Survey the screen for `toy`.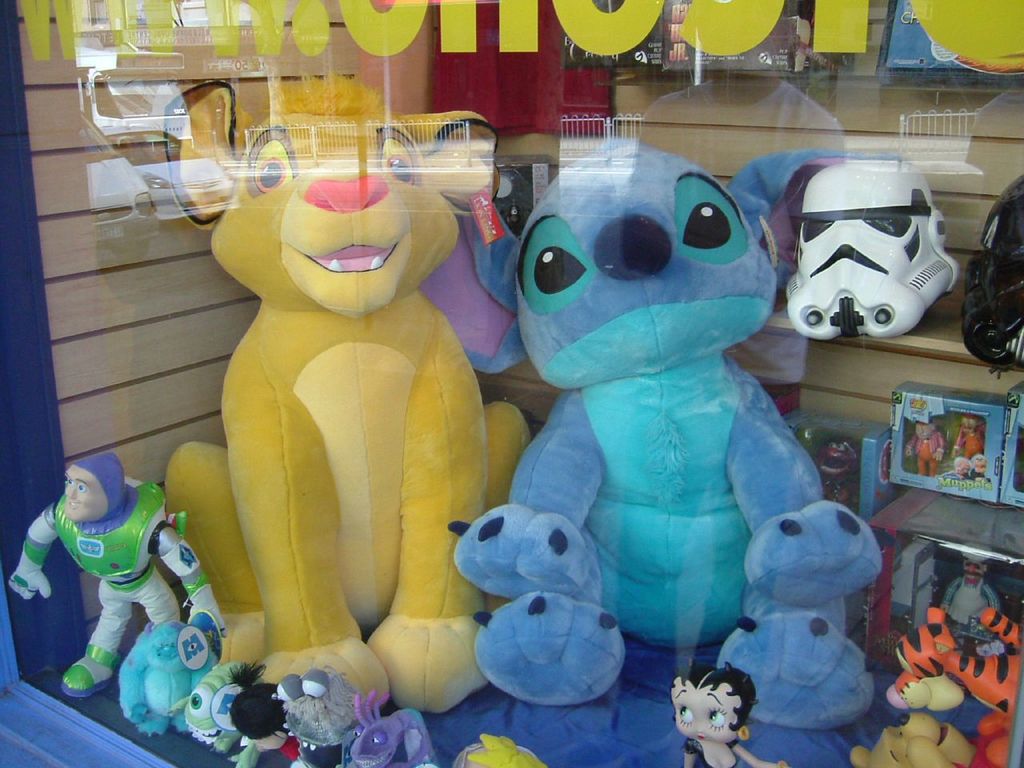
Survey found: 271:674:369:767.
